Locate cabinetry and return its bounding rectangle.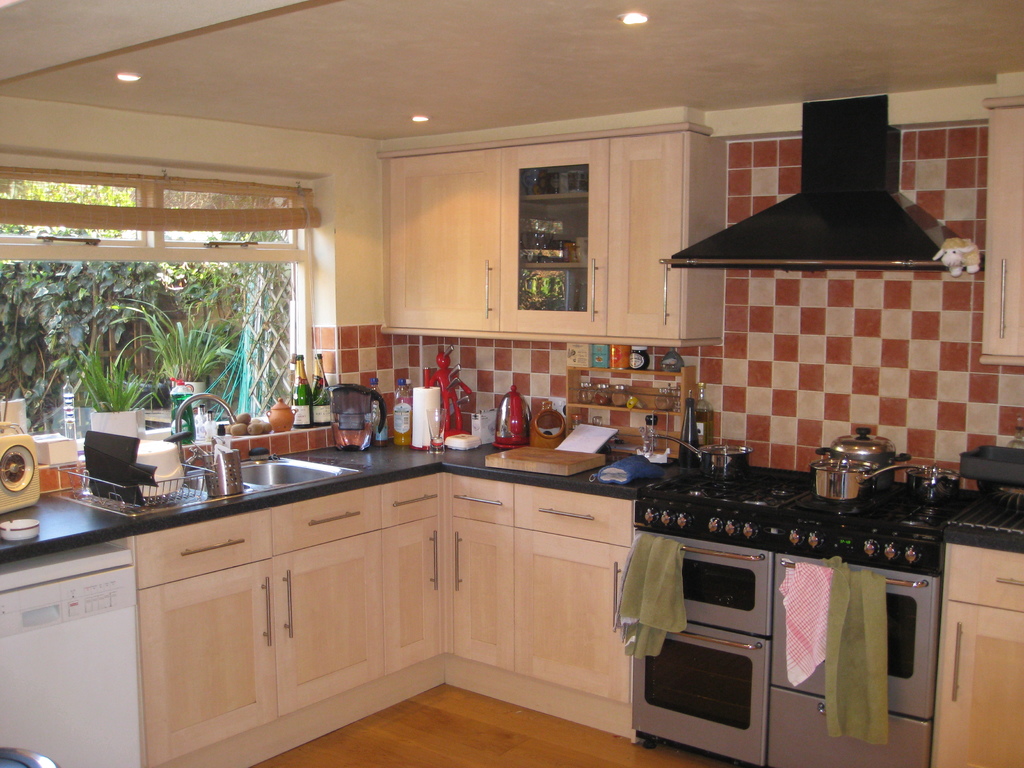
l=454, t=474, r=512, b=528.
